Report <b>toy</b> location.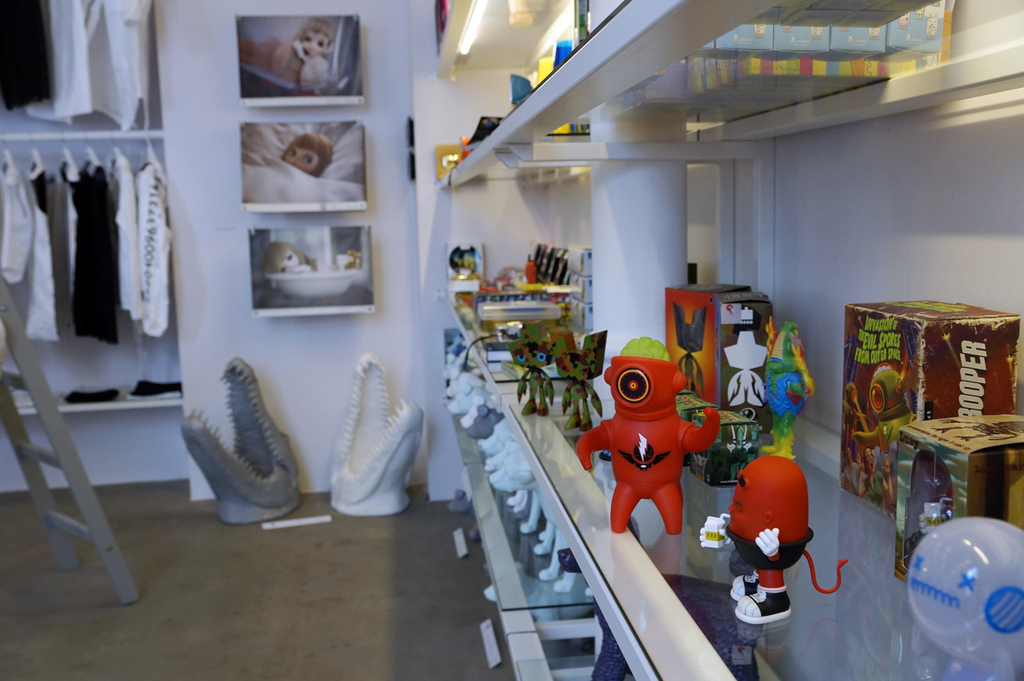
Report: <bbox>441, 355, 485, 377</bbox>.
